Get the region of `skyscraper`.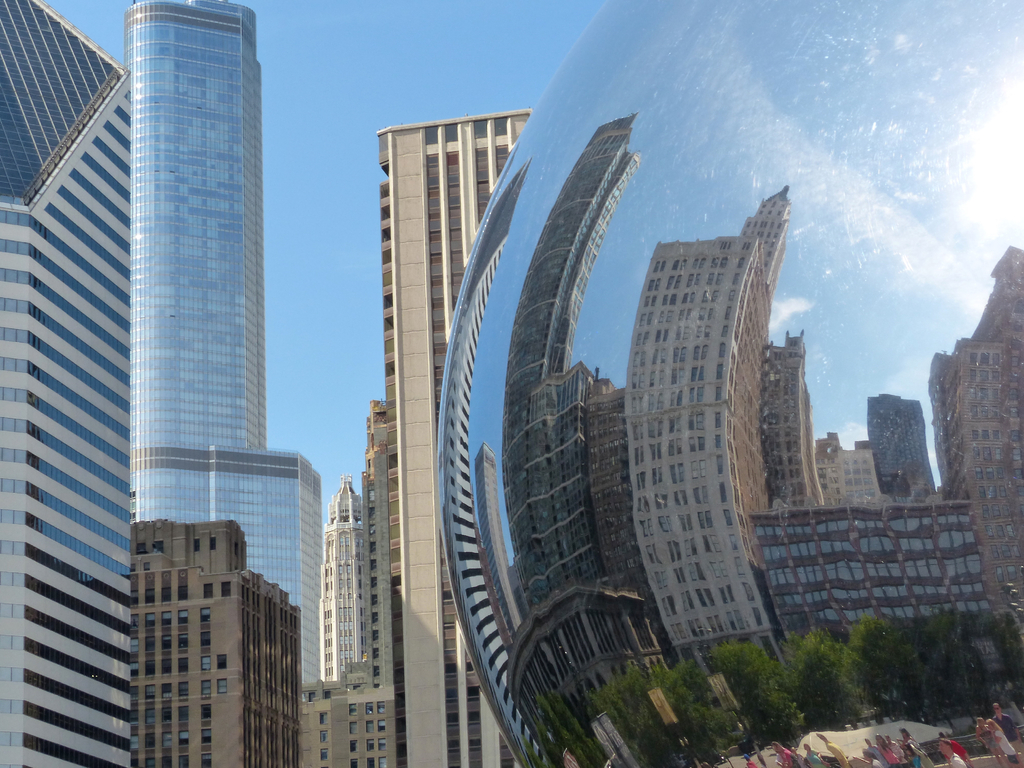
left=115, top=0, right=330, bottom=674.
